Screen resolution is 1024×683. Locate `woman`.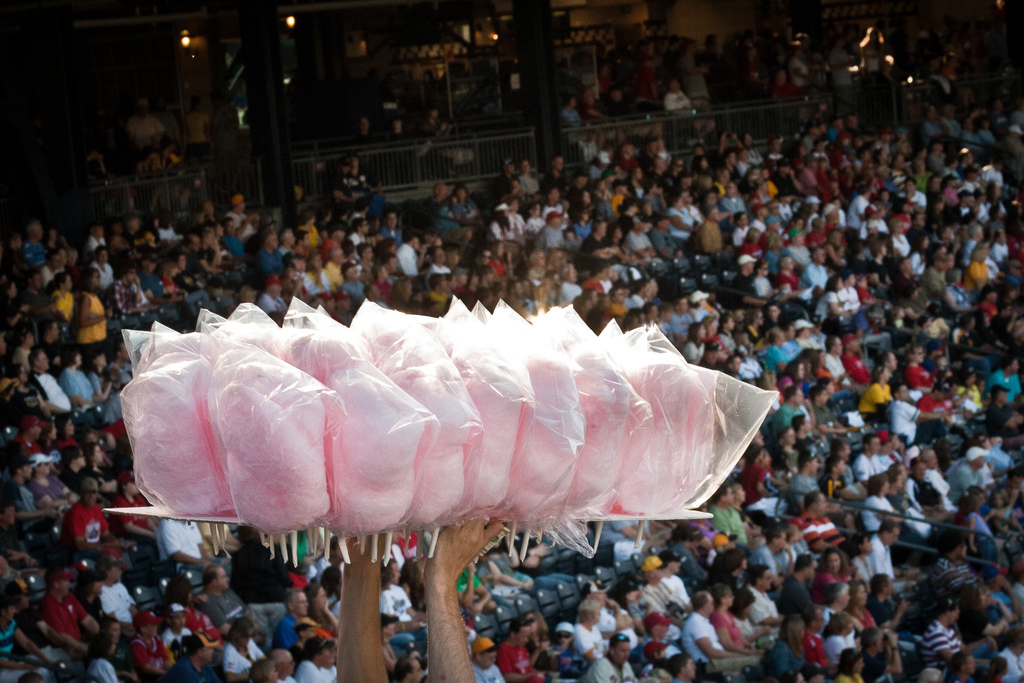
(860, 474, 897, 528).
